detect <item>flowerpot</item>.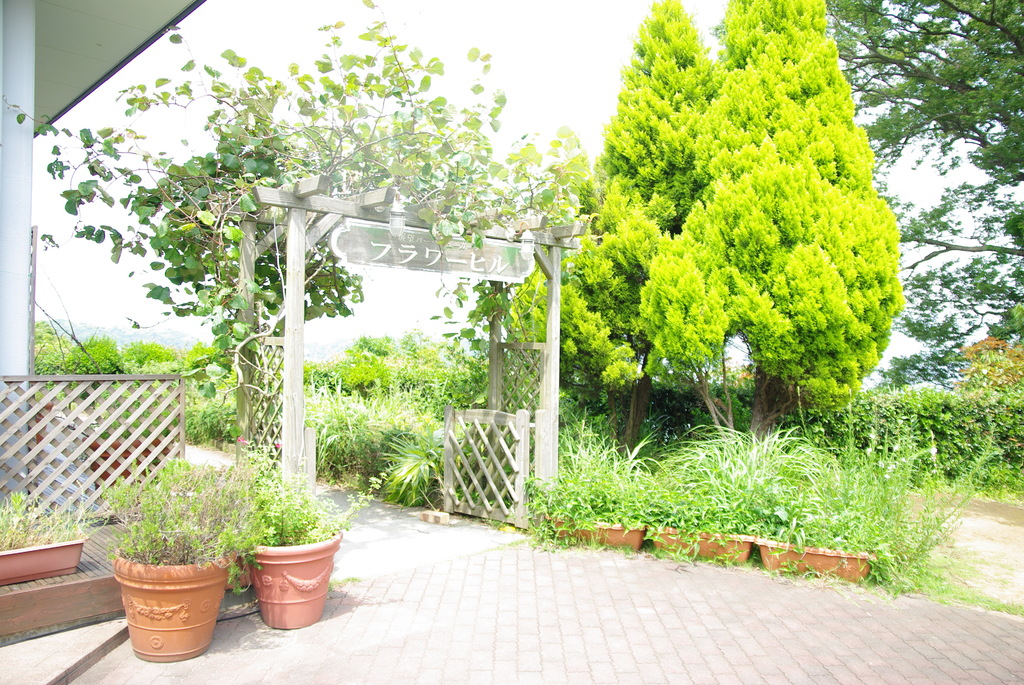
Detected at 31,400,55,446.
